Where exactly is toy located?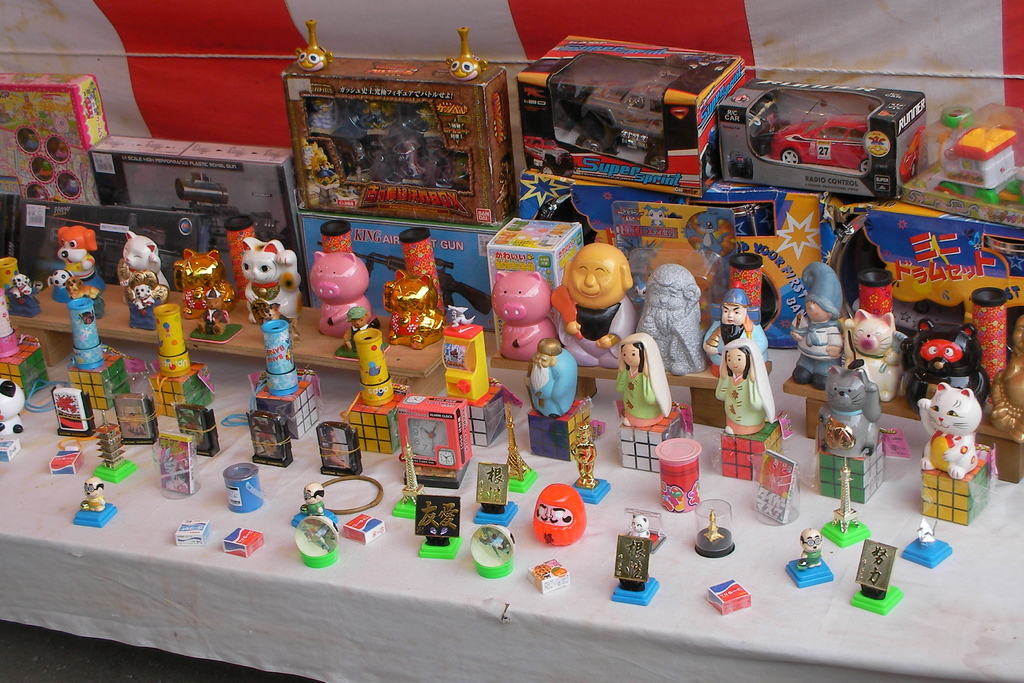
Its bounding box is 51/143/68/160.
